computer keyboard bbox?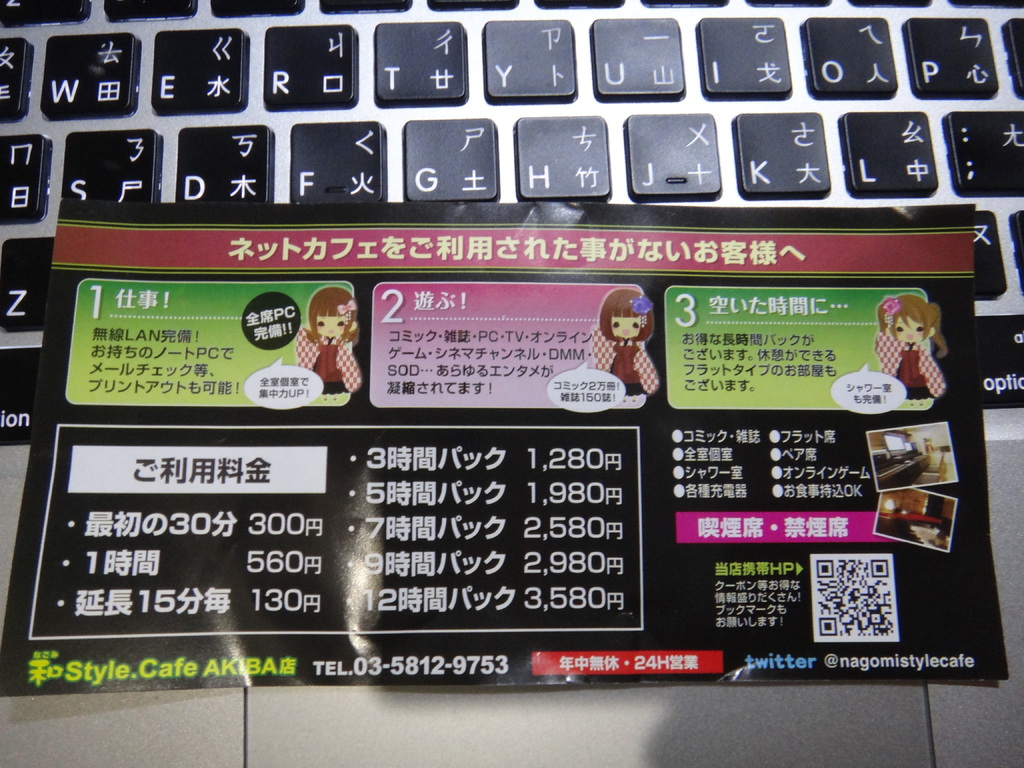
crop(0, 0, 1023, 452)
